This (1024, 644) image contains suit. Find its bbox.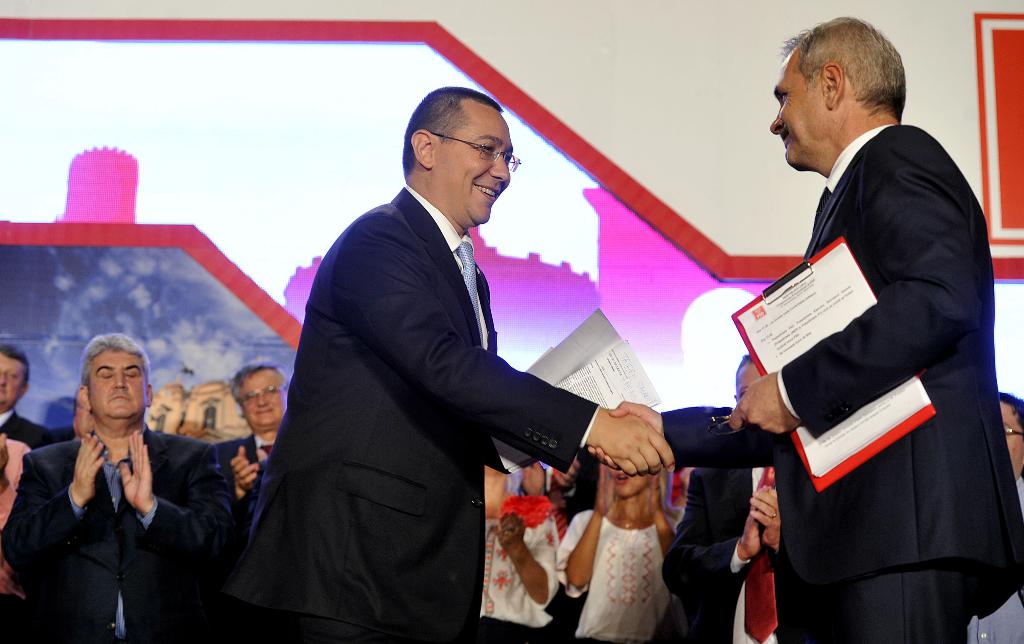
locate(662, 122, 1023, 643).
